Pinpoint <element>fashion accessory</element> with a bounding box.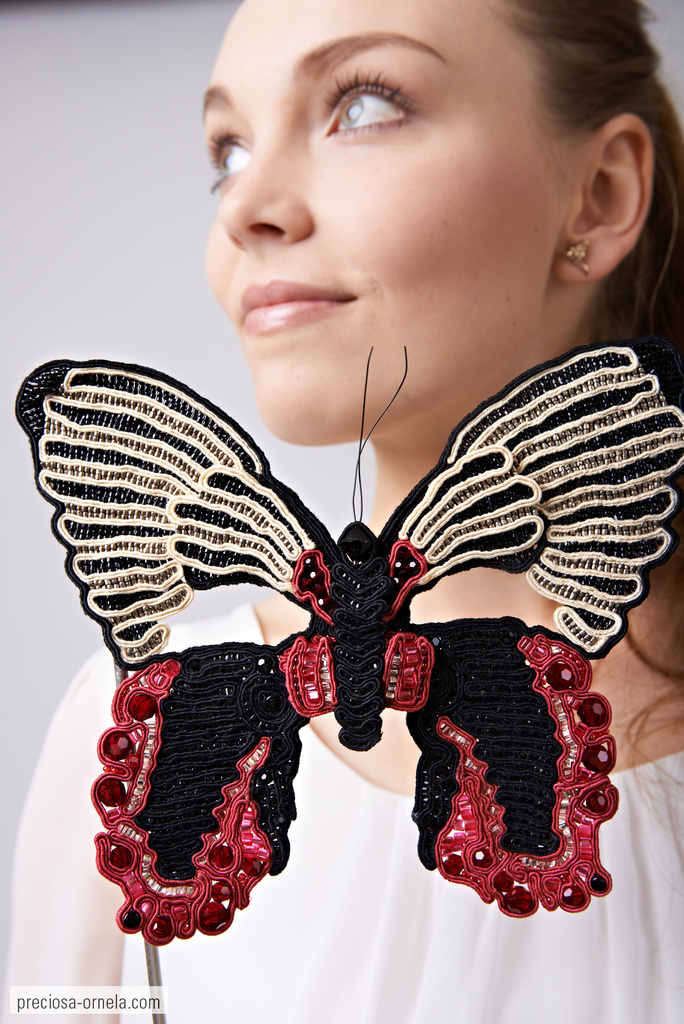
{"left": 555, "top": 232, "right": 590, "bottom": 280}.
